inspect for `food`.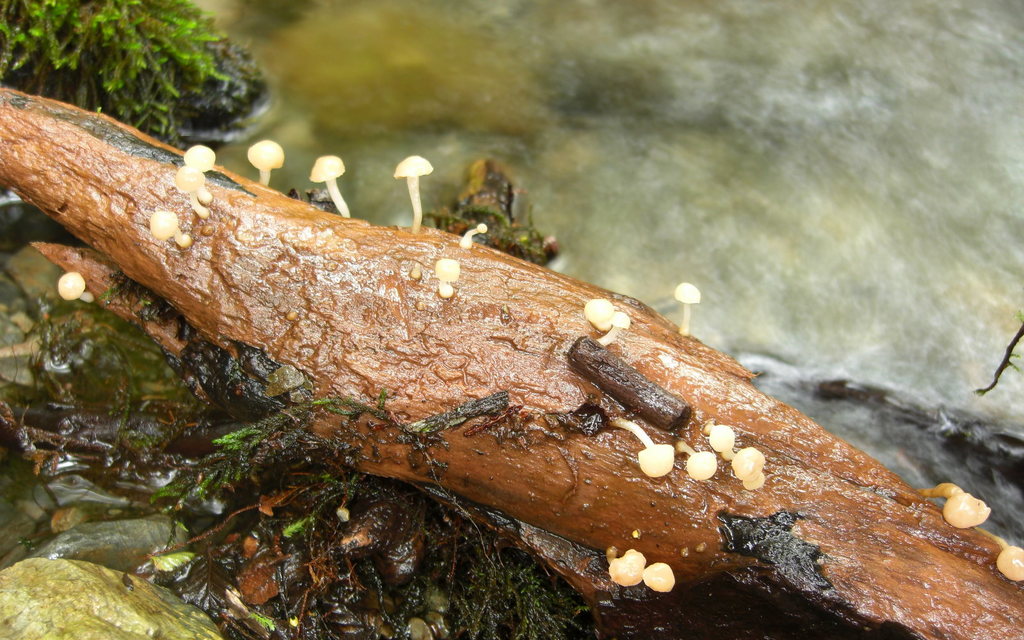
Inspection: Rect(675, 278, 703, 341).
